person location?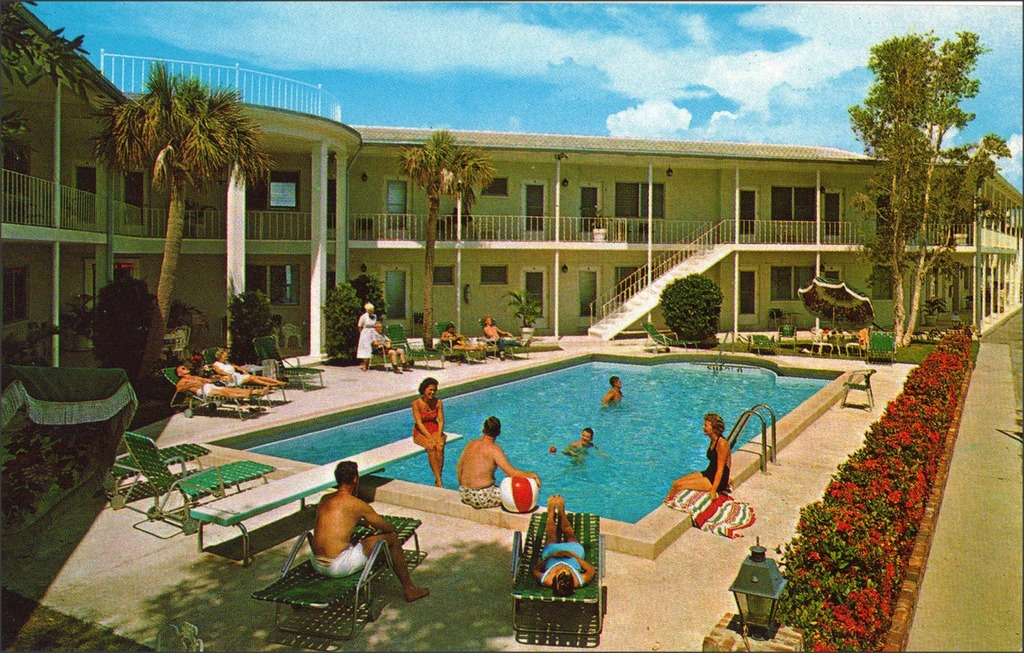
847:325:870:348
